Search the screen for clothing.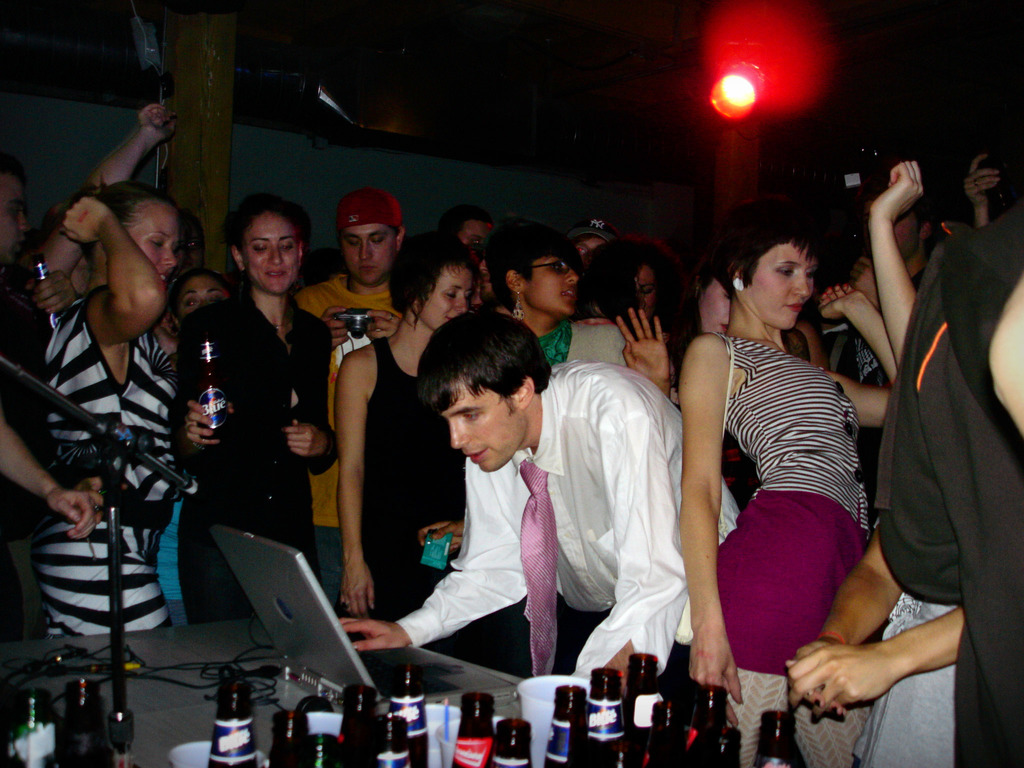
Found at <box>43,289,175,632</box>.
